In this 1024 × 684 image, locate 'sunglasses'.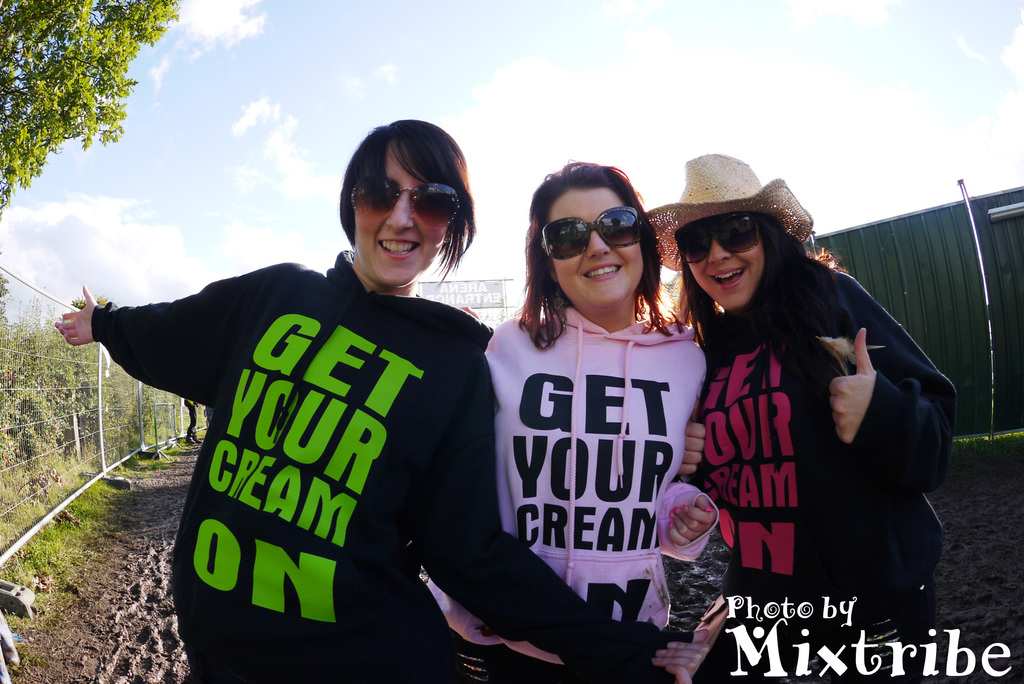
Bounding box: region(538, 205, 644, 257).
